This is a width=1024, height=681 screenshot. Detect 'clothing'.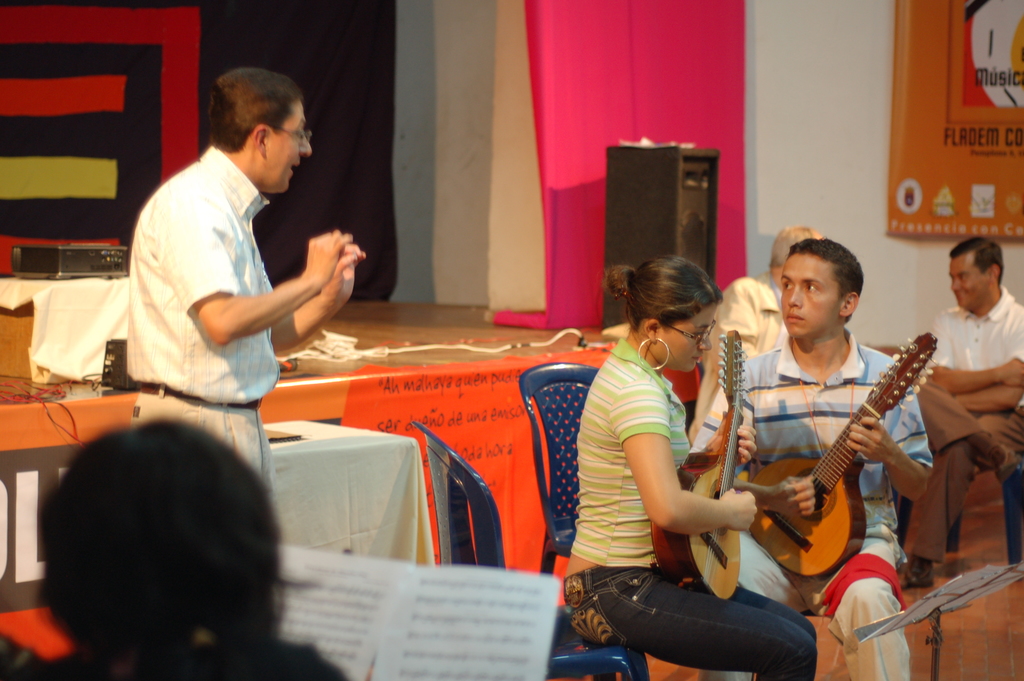
l=929, t=286, r=1023, b=565.
